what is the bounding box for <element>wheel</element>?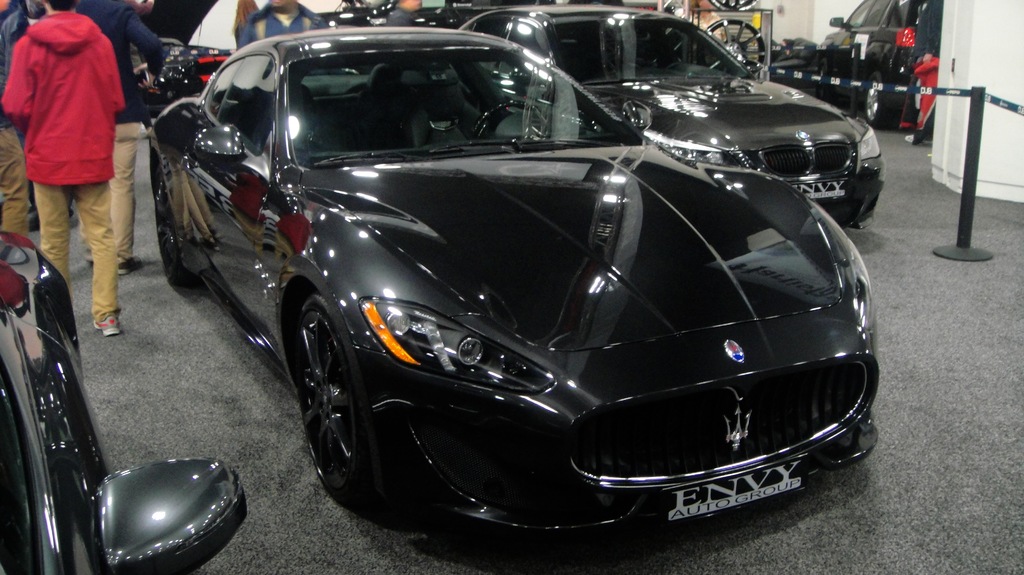
BBox(152, 156, 211, 287).
